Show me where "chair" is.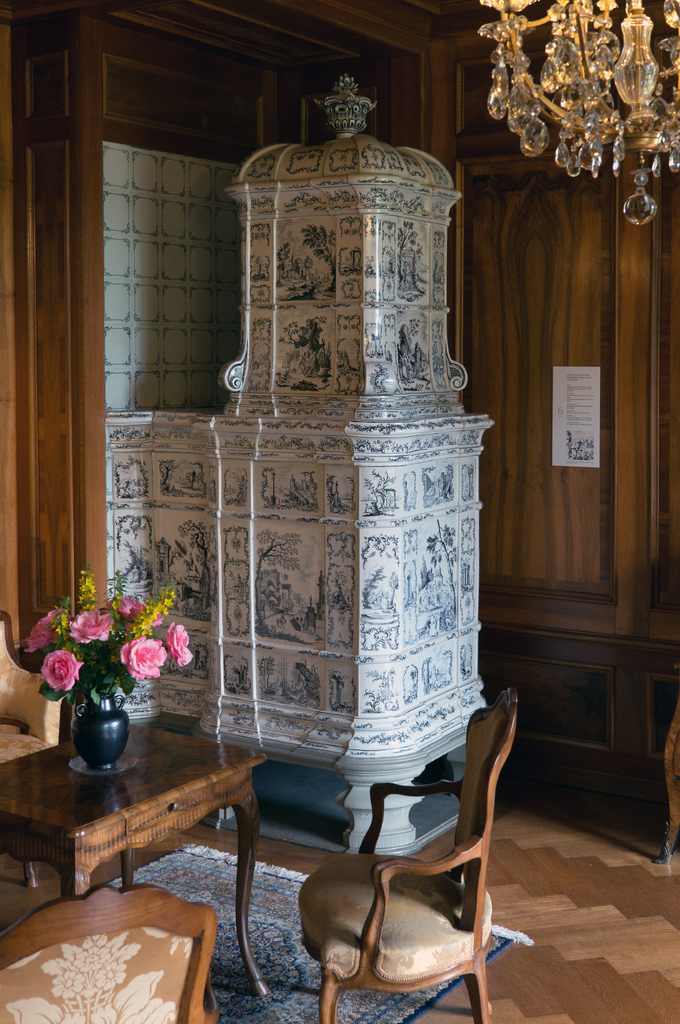
"chair" is at region(0, 881, 224, 1022).
